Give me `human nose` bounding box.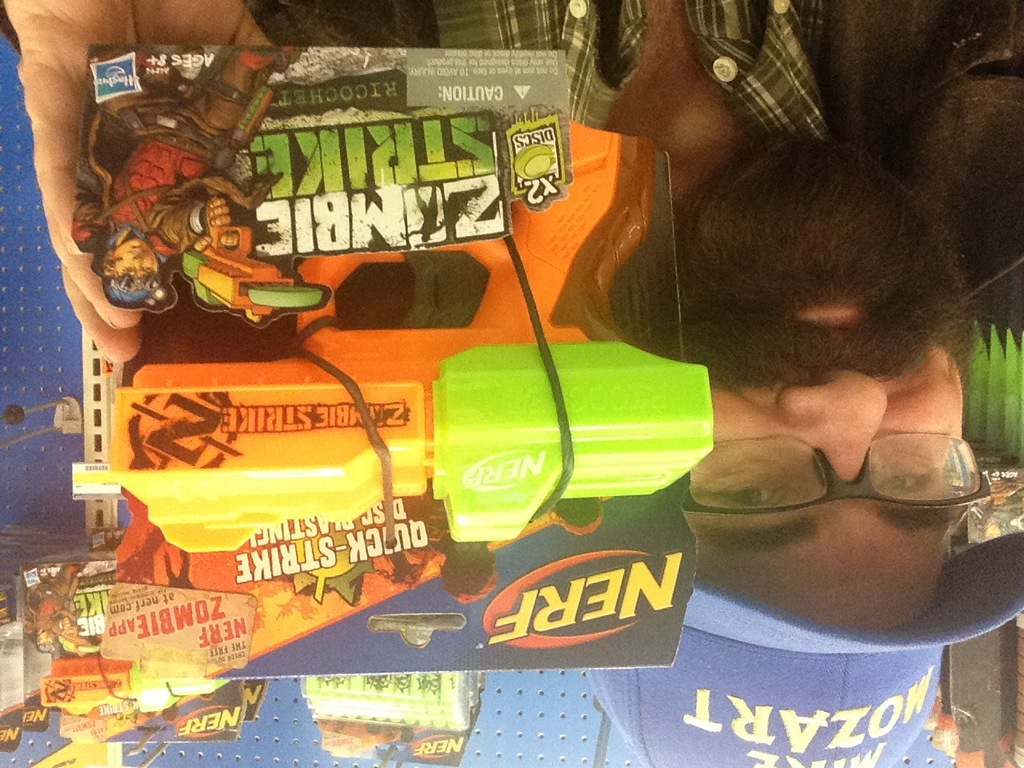
[770, 360, 889, 498].
